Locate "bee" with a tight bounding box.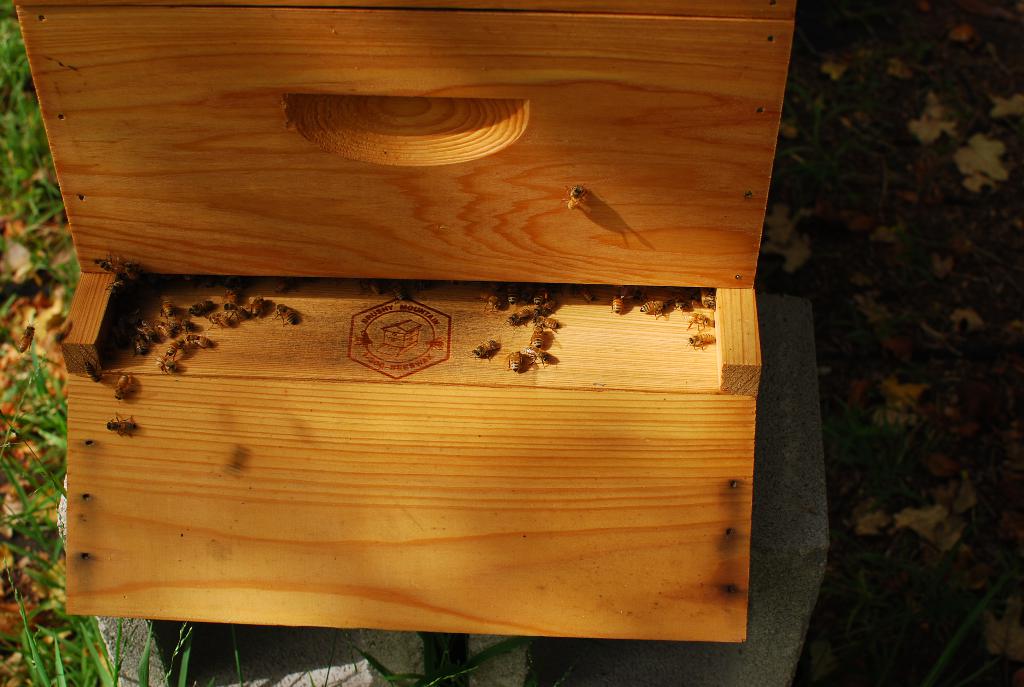
locate(518, 346, 550, 360).
